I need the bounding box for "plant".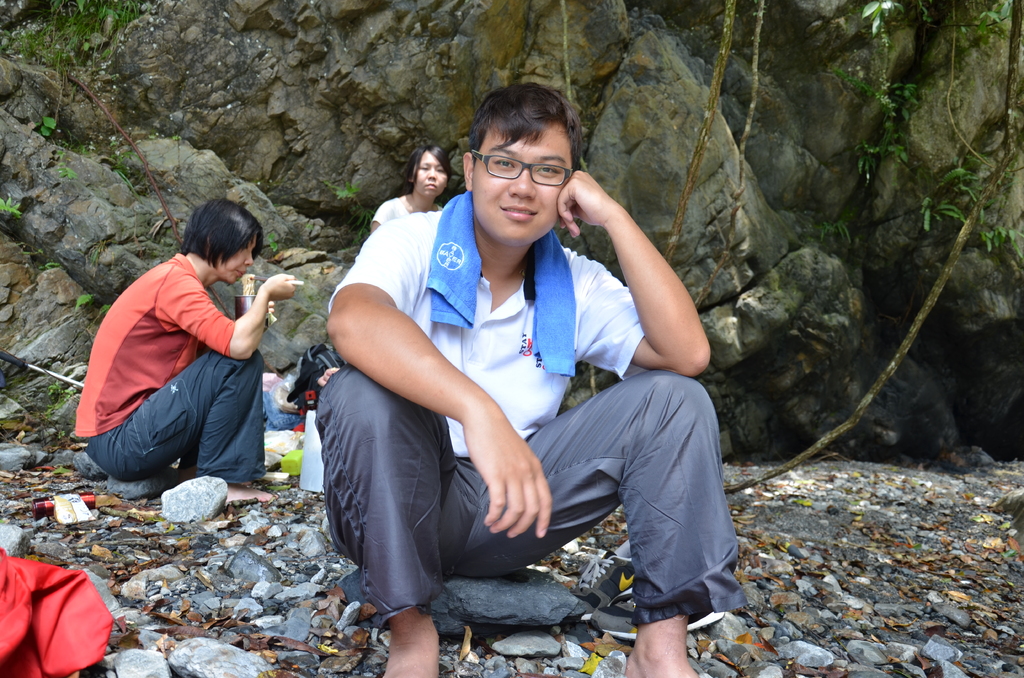
Here it is: <bbox>862, 0, 904, 36</bbox>.
